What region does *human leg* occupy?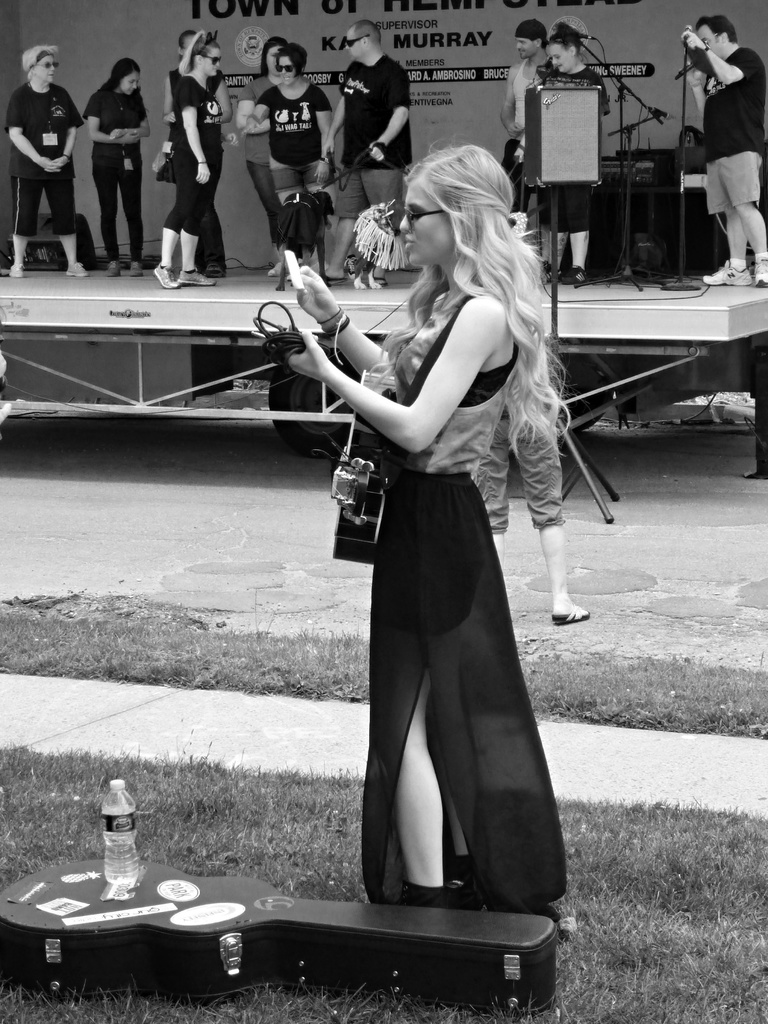
left=247, top=154, right=274, bottom=251.
